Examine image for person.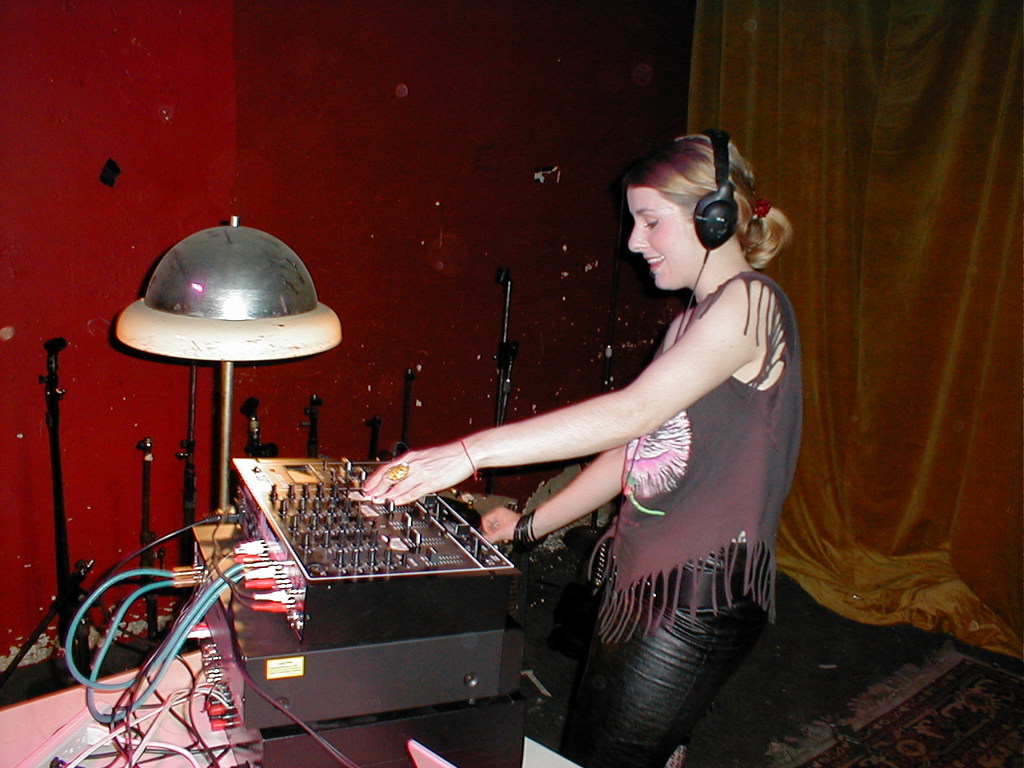
Examination result: {"left": 432, "top": 127, "right": 806, "bottom": 754}.
